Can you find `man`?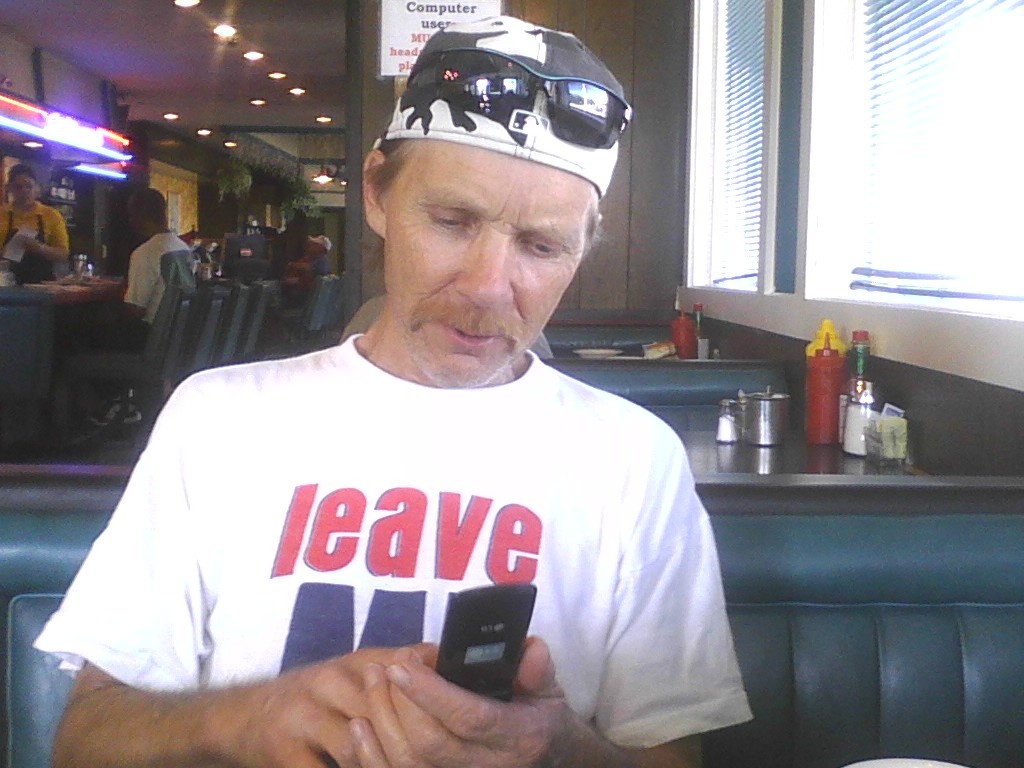
Yes, bounding box: {"left": 44, "top": 89, "right": 777, "bottom": 750}.
